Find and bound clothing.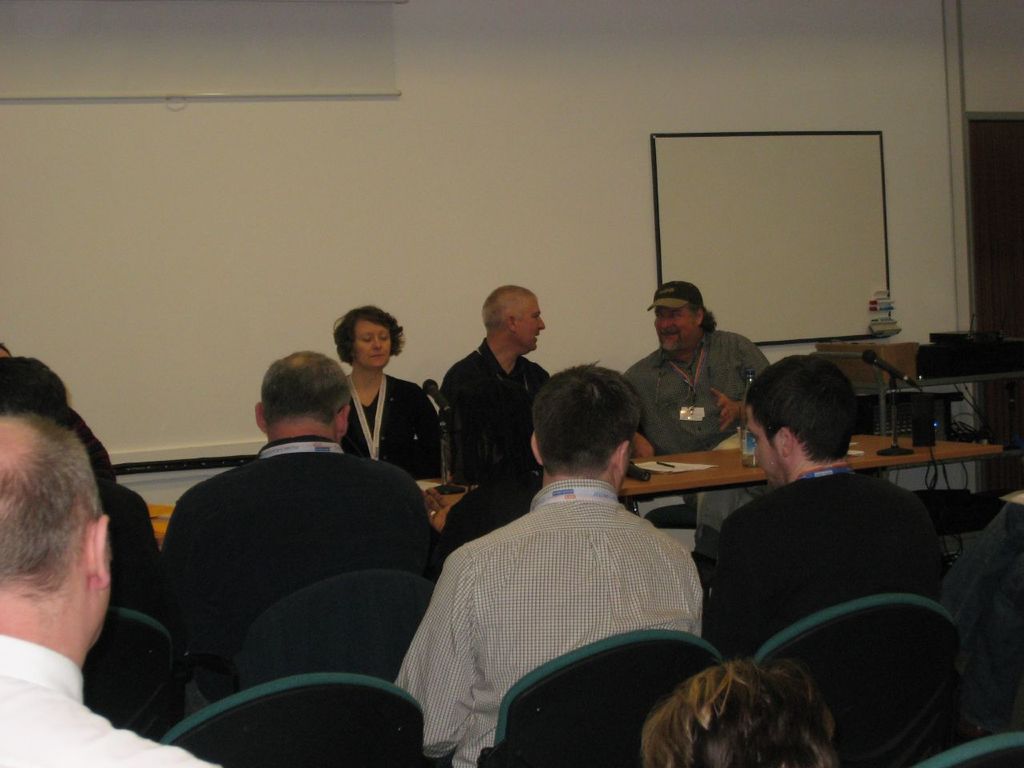
Bound: box=[442, 333, 550, 486].
